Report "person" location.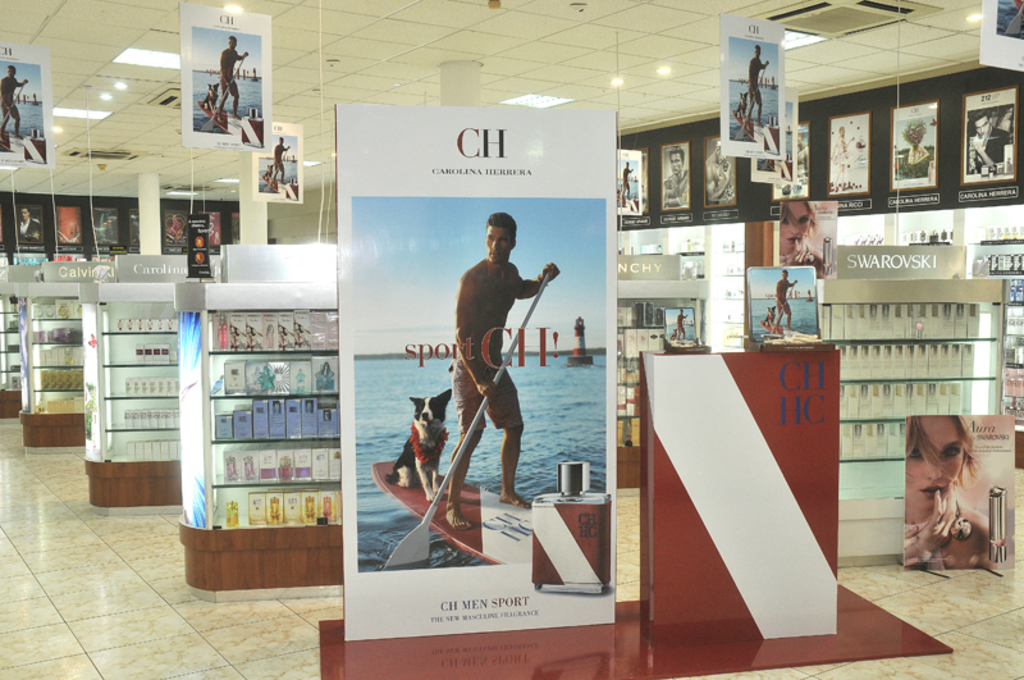
Report: 269 137 289 182.
